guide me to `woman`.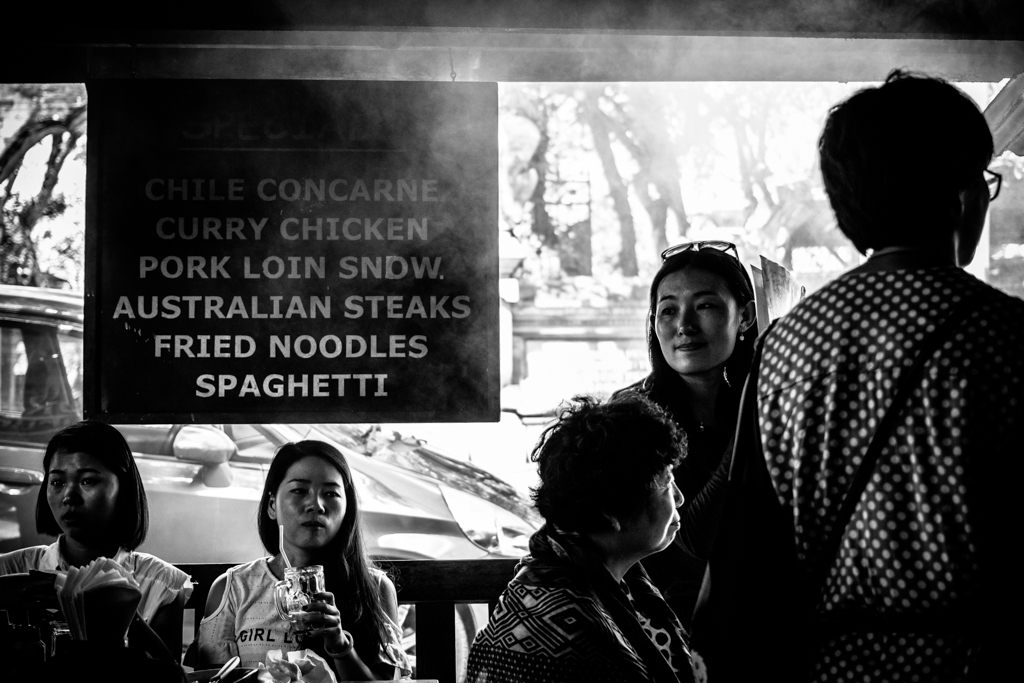
Guidance: [188,437,425,682].
